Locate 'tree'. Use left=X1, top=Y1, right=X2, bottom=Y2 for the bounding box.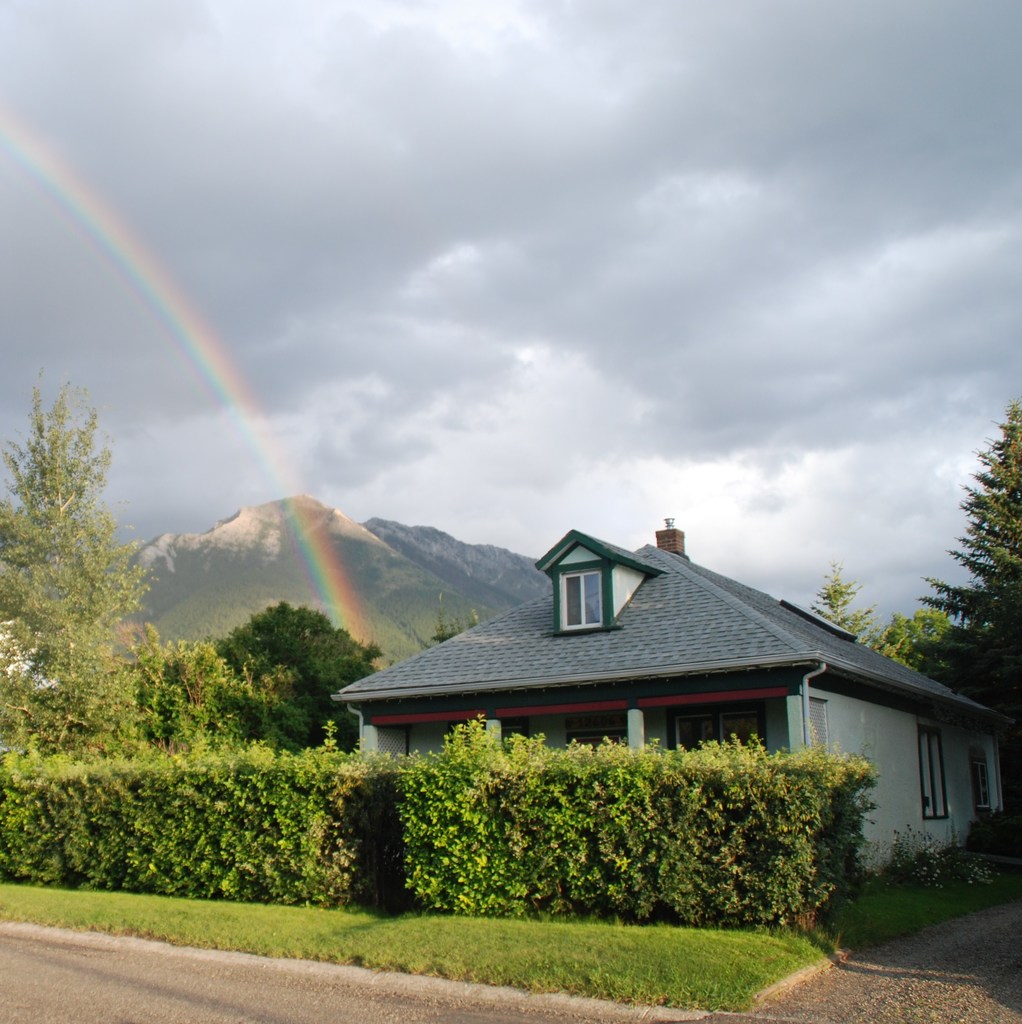
left=909, top=404, right=1021, bottom=735.
